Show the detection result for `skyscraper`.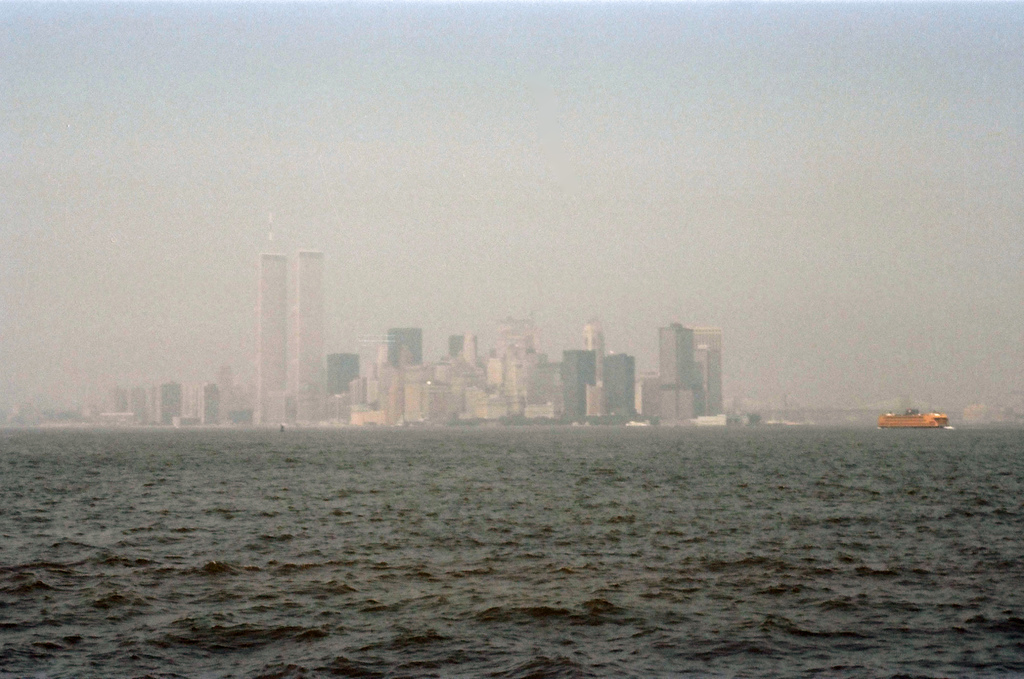
x1=584, y1=316, x2=610, y2=390.
